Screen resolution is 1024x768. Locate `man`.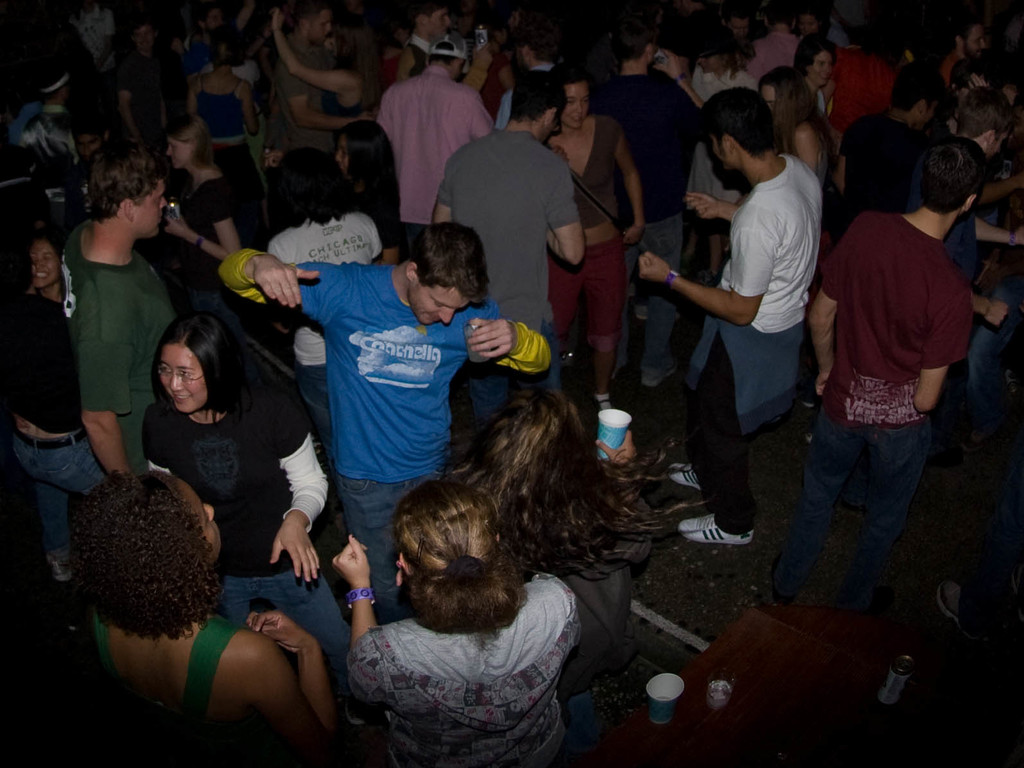
[599,32,716,308].
